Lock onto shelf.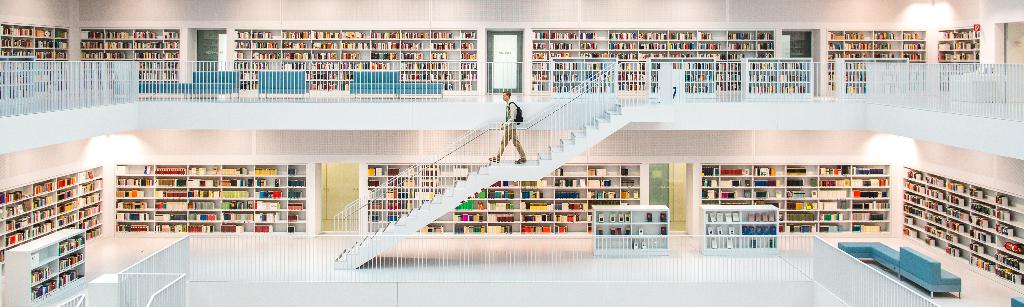
Locked: {"x1": 138, "y1": 52, "x2": 145, "y2": 60}.
